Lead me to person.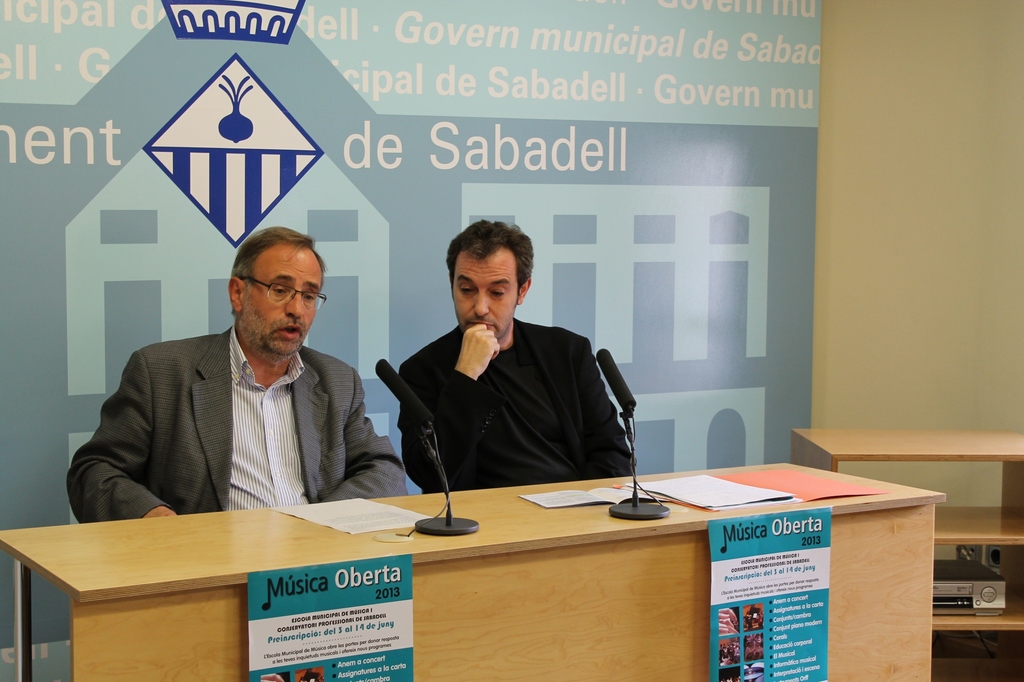
Lead to pyautogui.locateOnScreen(63, 219, 412, 521).
